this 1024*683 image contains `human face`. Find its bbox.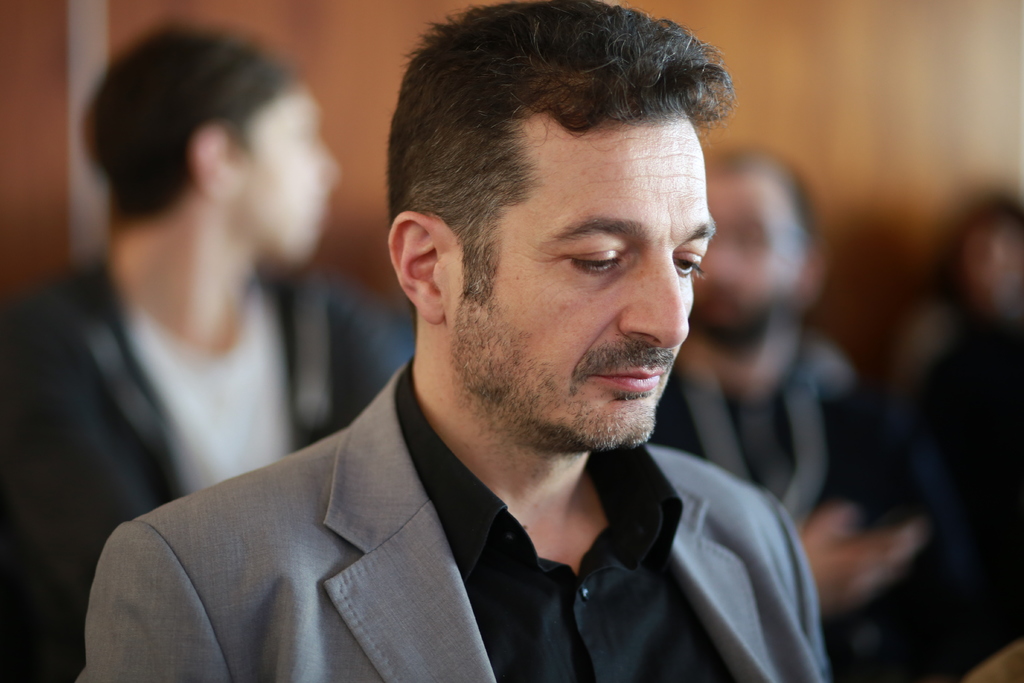
253, 83, 343, 263.
